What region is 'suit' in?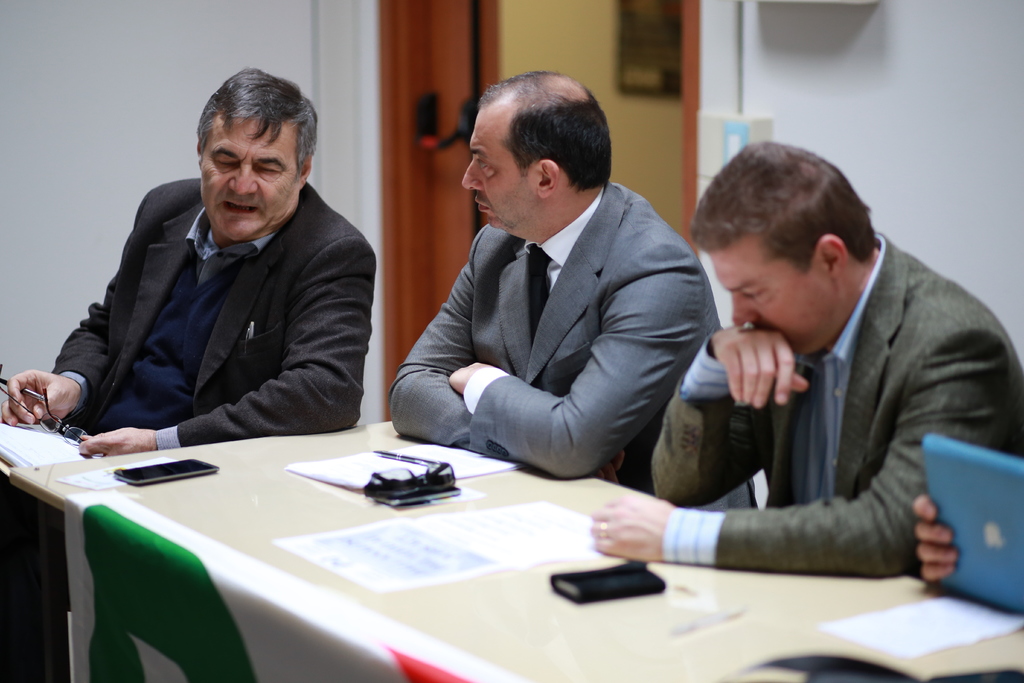
rect(647, 231, 1023, 579).
